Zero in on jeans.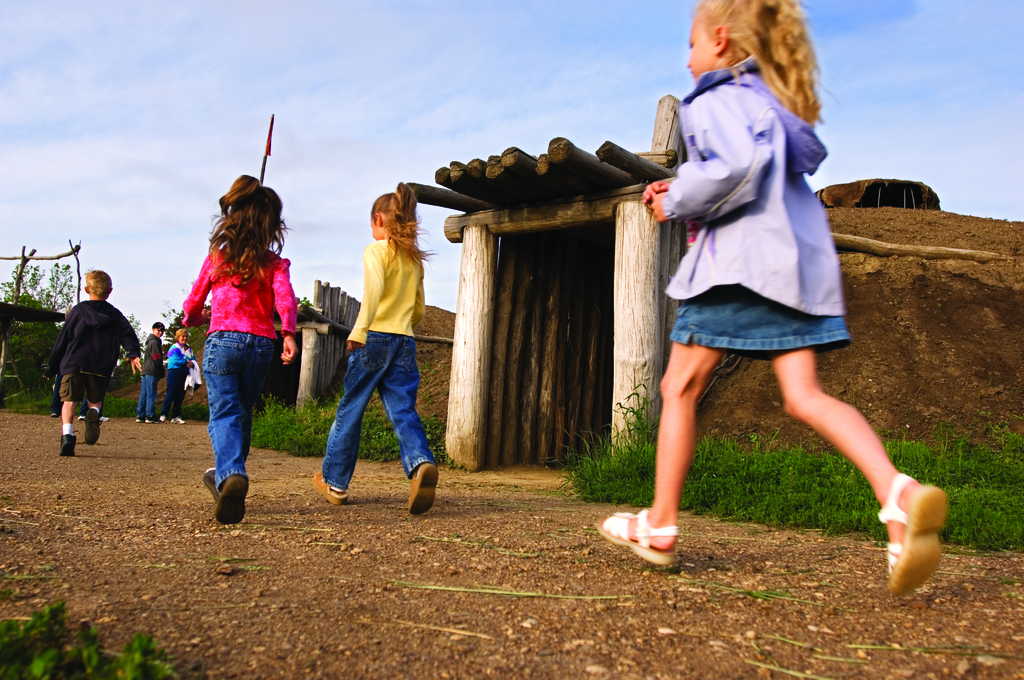
Zeroed in: [203,327,281,495].
